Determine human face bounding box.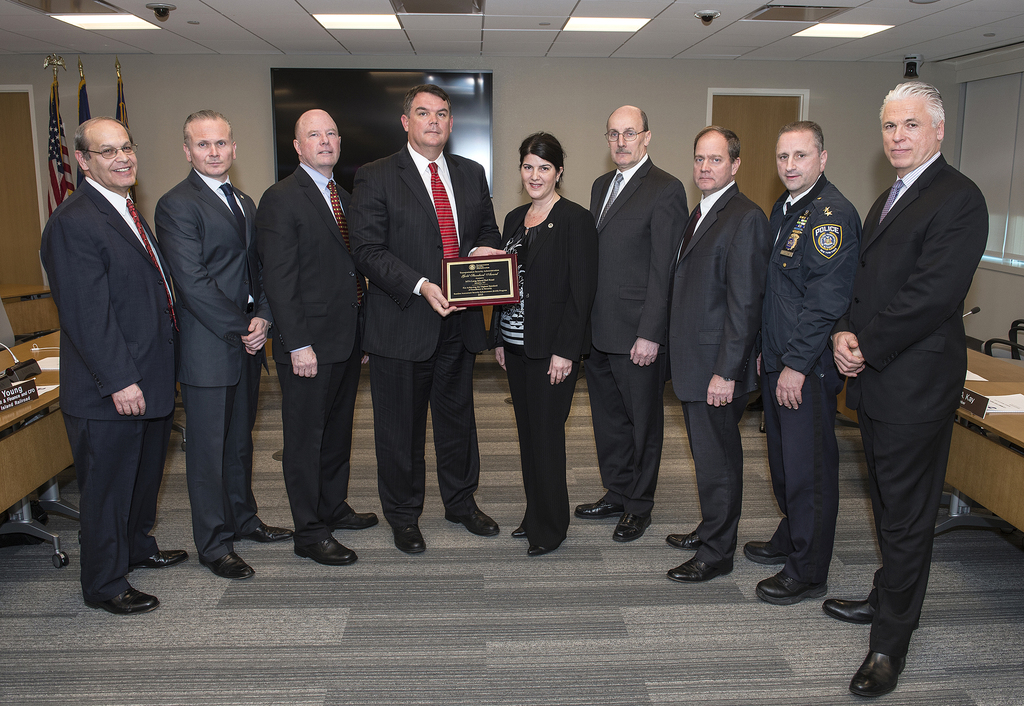
Determined: Rect(879, 95, 941, 169).
